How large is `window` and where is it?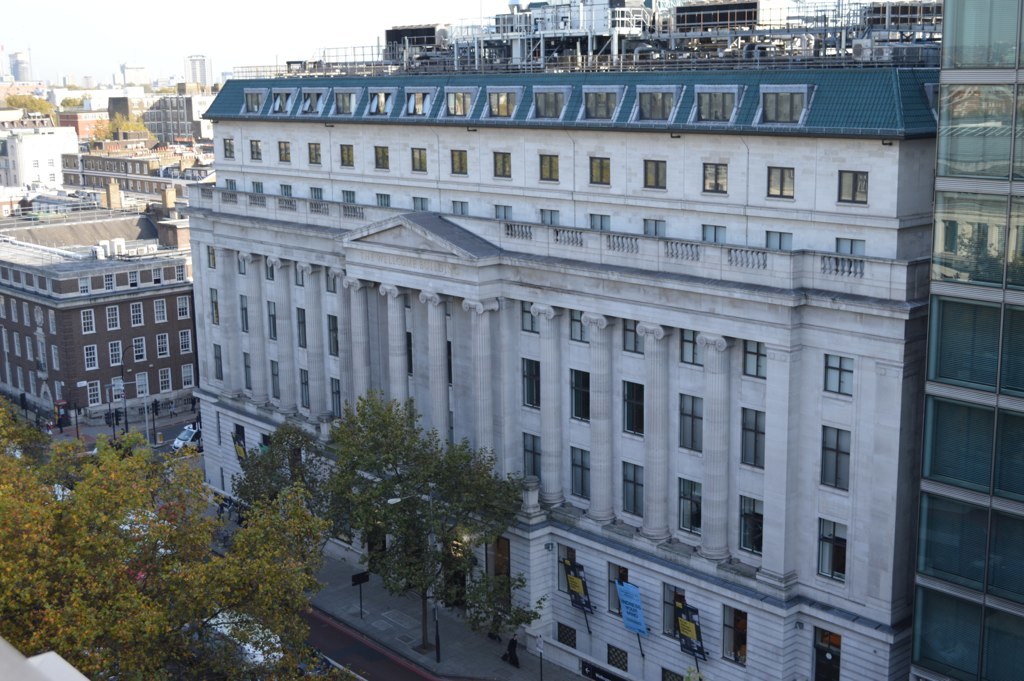
Bounding box: {"x1": 301, "y1": 139, "x2": 327, "y2": 171}.
